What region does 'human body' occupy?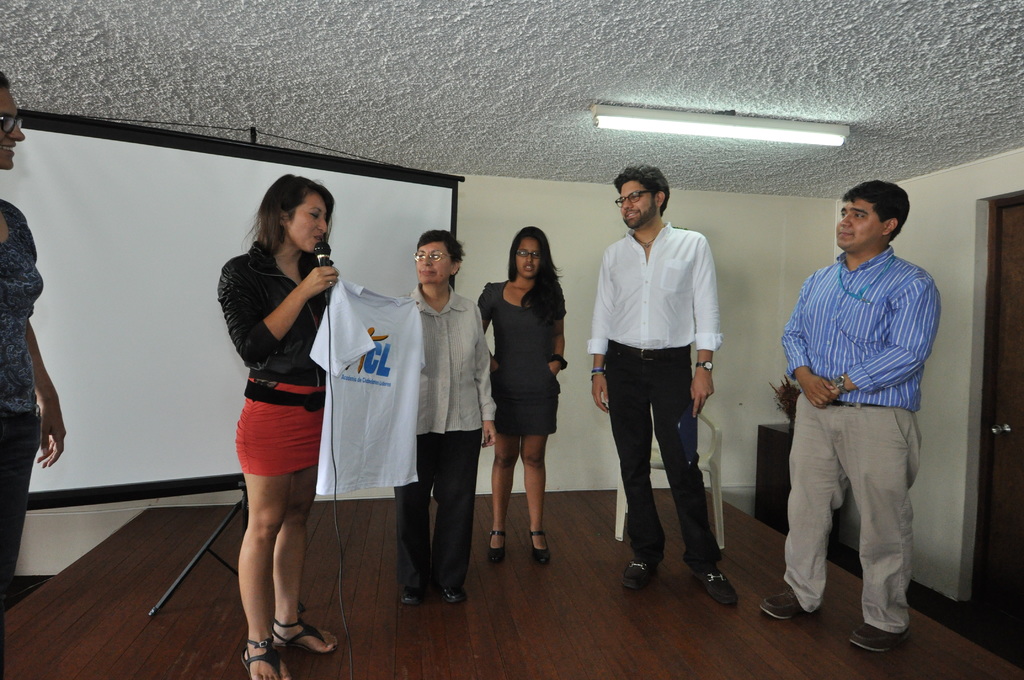
detection(395, 226, 501, 609).
